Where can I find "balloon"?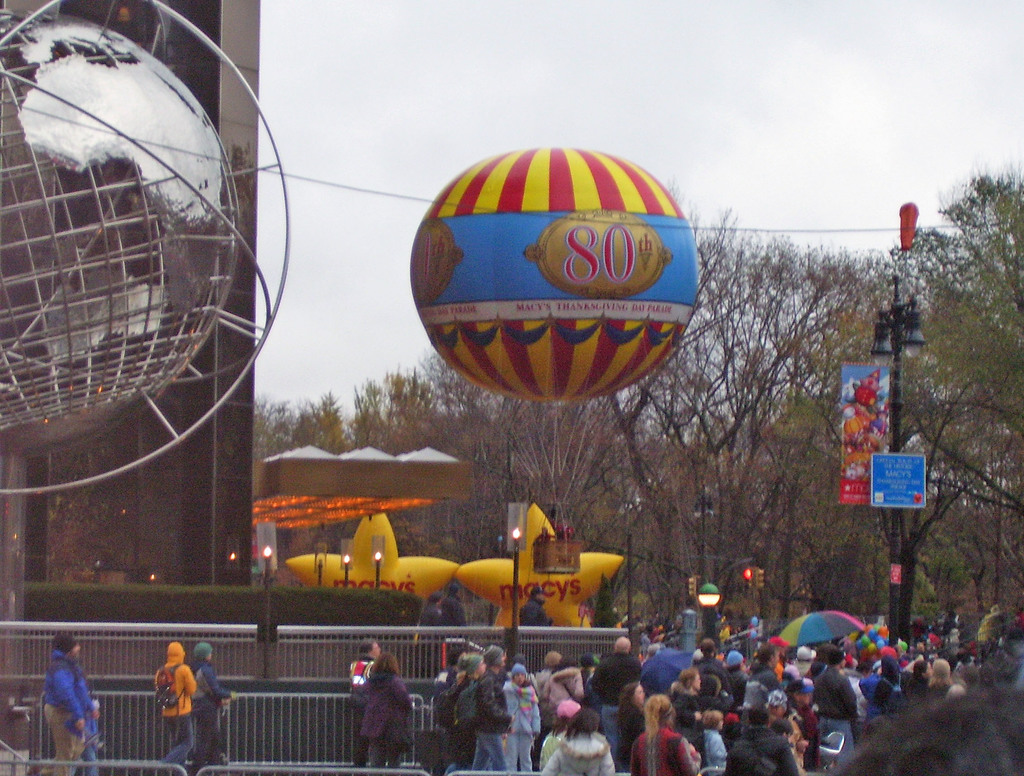
You can find it at box(452, 503, 623, 625).
